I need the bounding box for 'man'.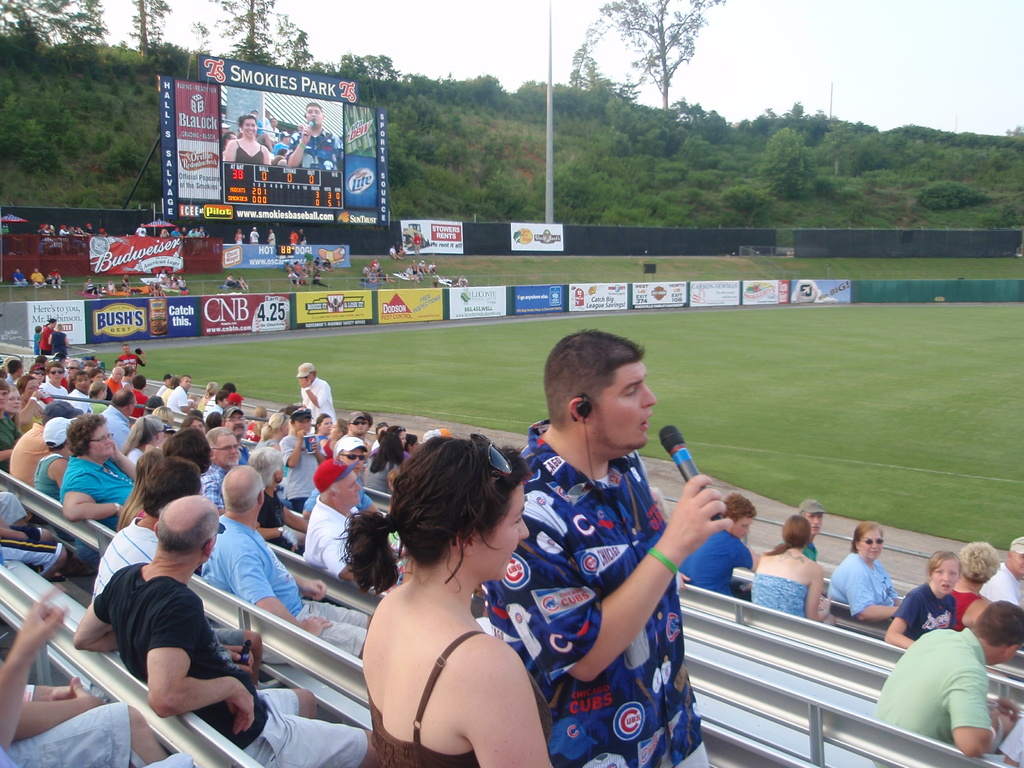
Here it is: [left=419, top=260, right=430, bottom=275].
